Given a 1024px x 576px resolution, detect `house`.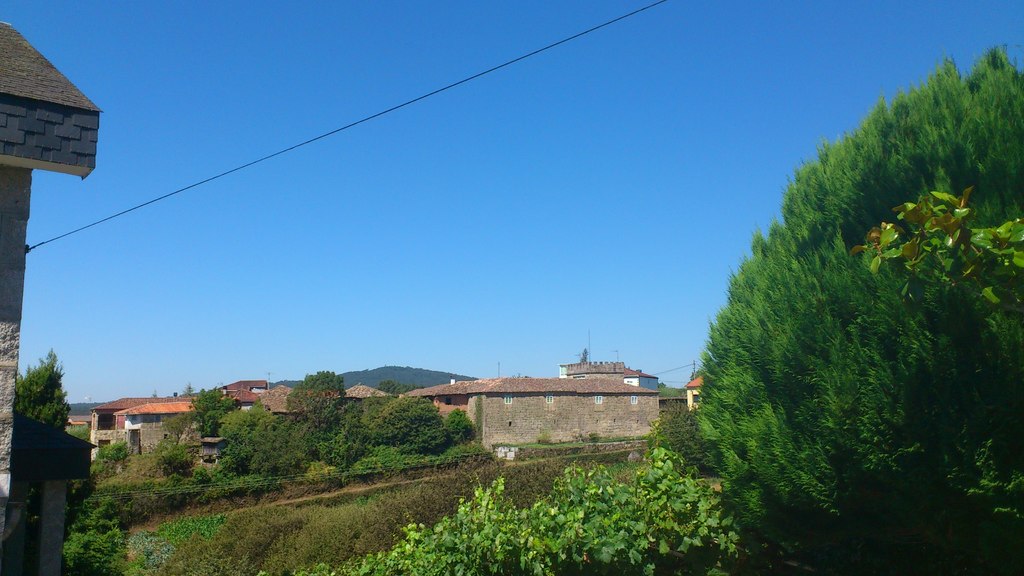
locate(690, 372, 705, 420).
